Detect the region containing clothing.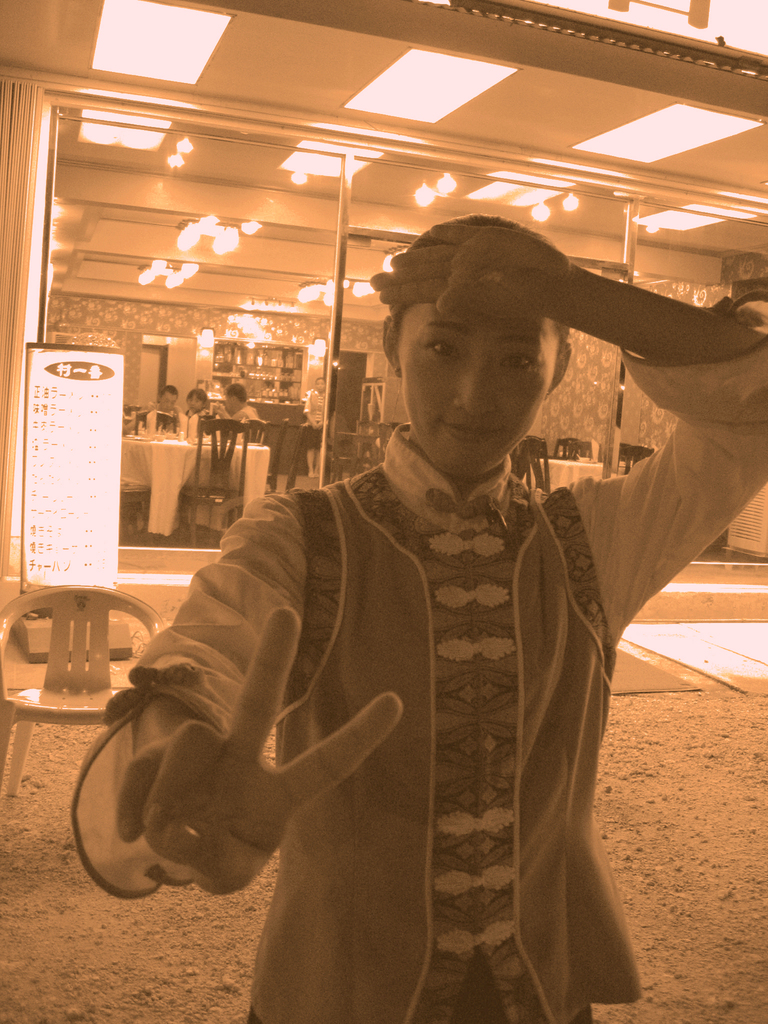
{"x1": 62, "y1": 297, "x2": 767, "y2": 1023}.
